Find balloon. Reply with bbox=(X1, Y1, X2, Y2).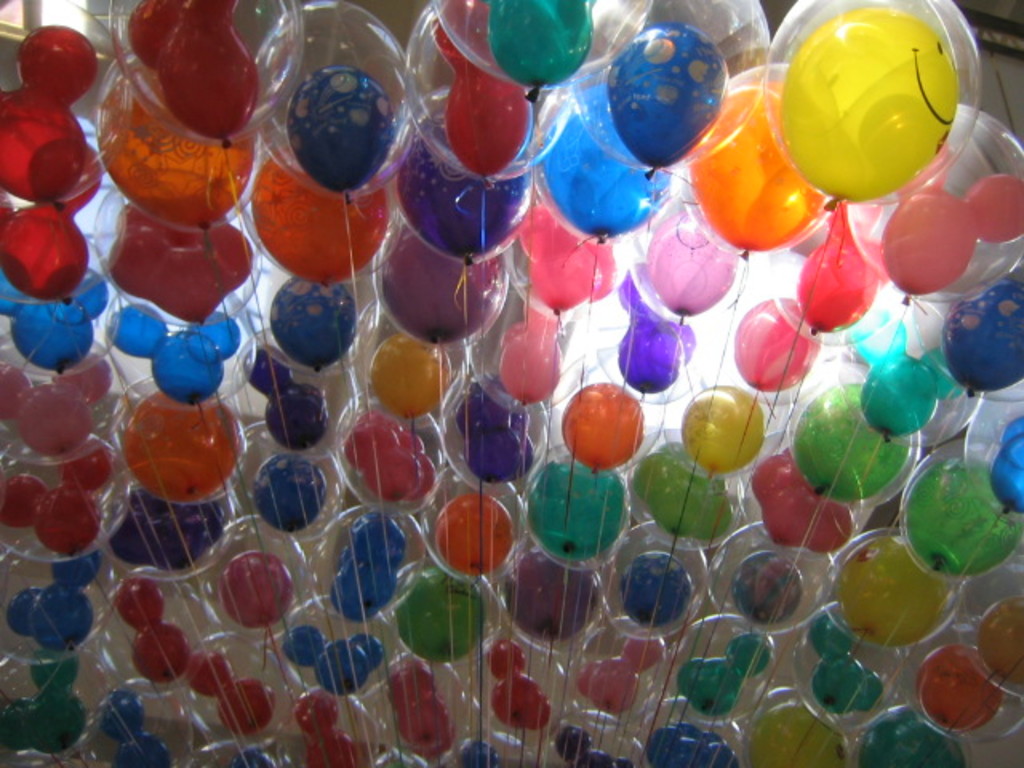
bbox=(389, 114, 539, 269).
